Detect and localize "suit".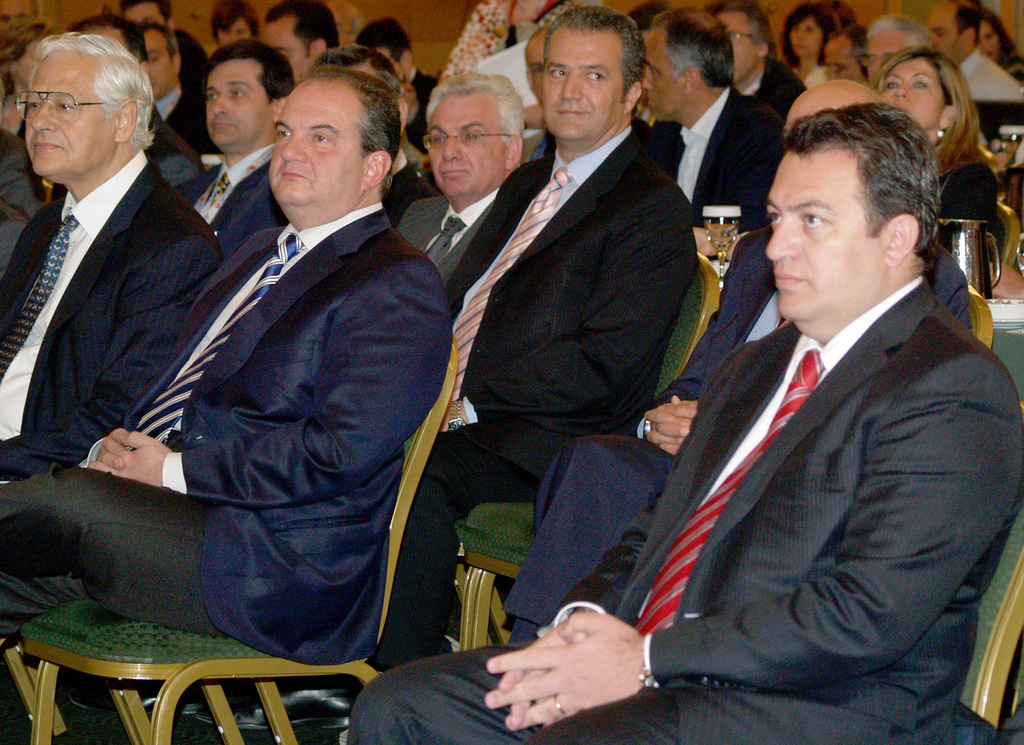
Localized at <box>395,195,493,288</box>.
